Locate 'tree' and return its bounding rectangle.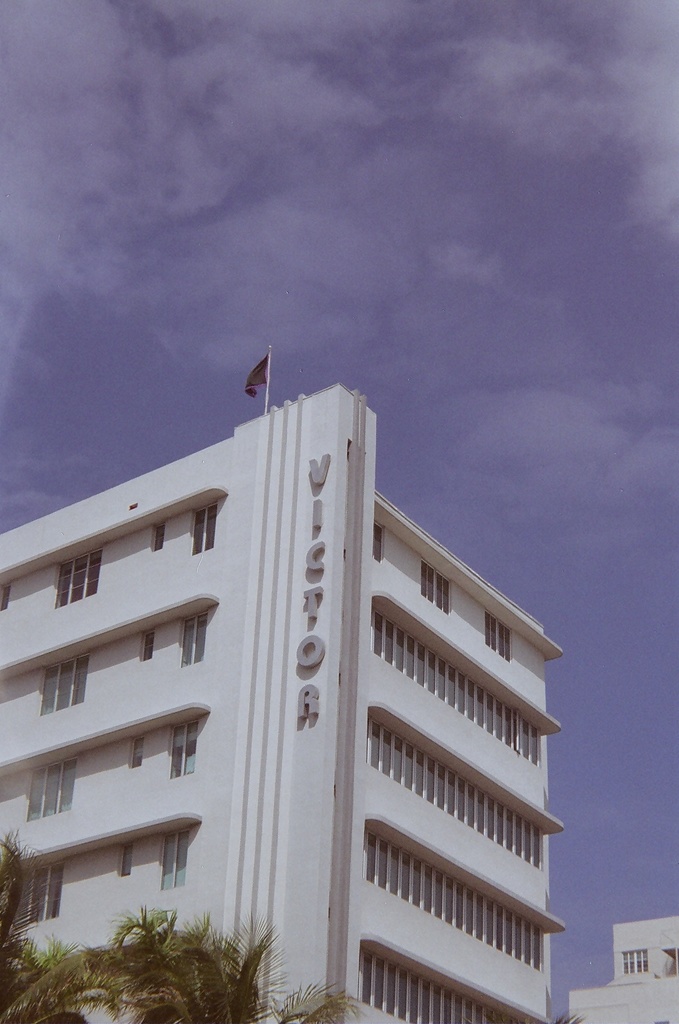
region(85, 907, 354, 1023).
